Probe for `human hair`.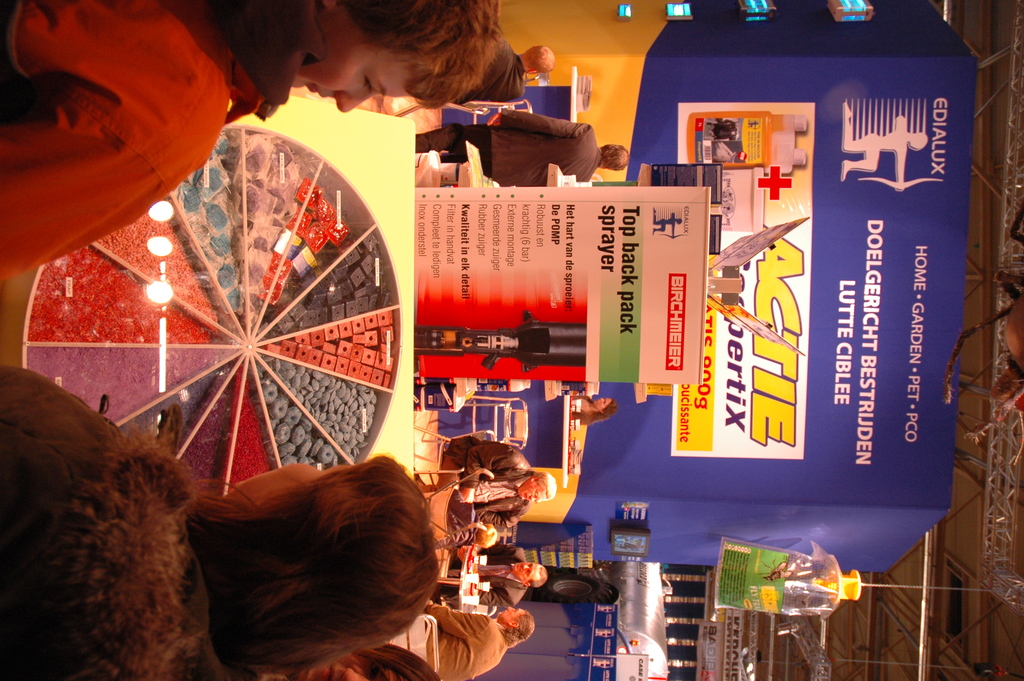
Probe result: box(525, 44, 558, 79).
